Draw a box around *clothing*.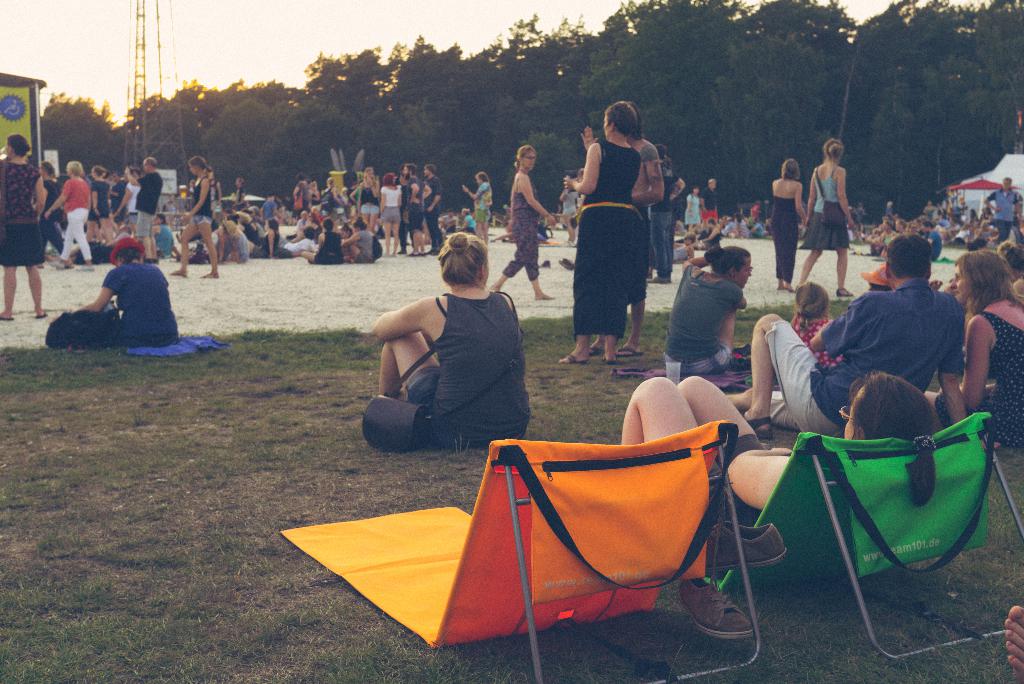
pyautogui.locateOnScreen(399, 288, 536, 464).
